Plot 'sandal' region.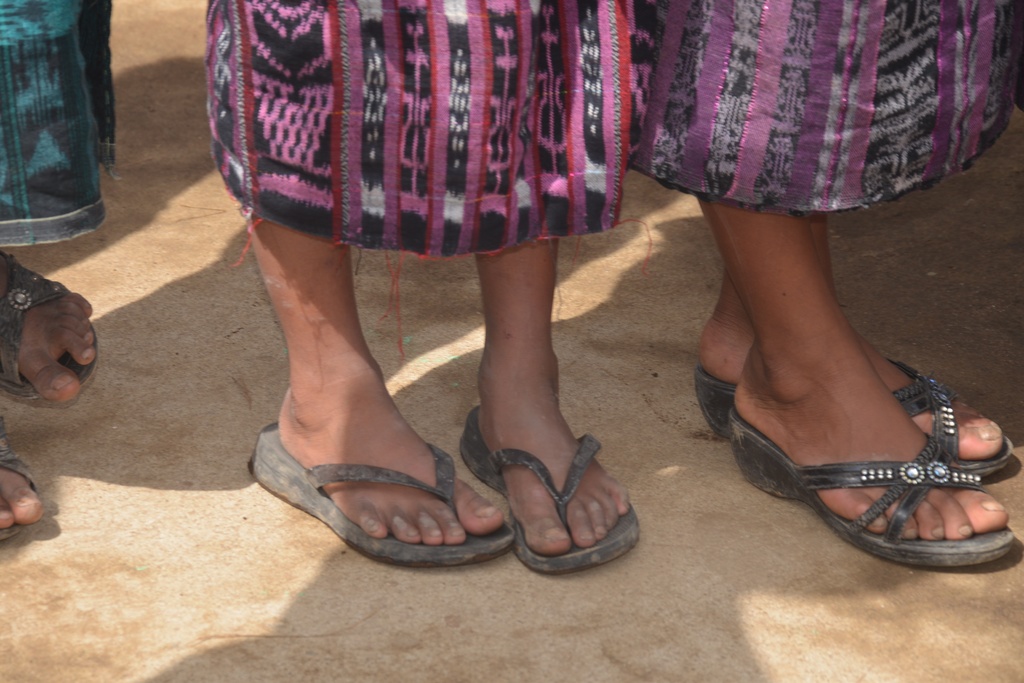
Plotted at BBox(707, 241, 1006, 577).
